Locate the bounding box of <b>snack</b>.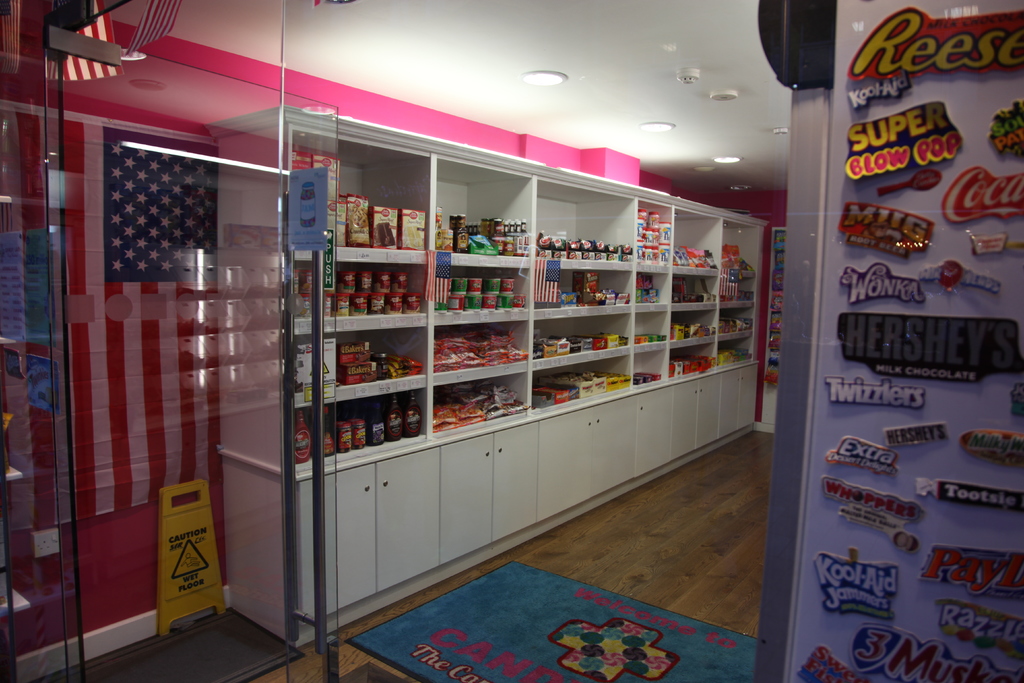
Bounding box: x1=374 y1=223 x2=400 y2=247.
